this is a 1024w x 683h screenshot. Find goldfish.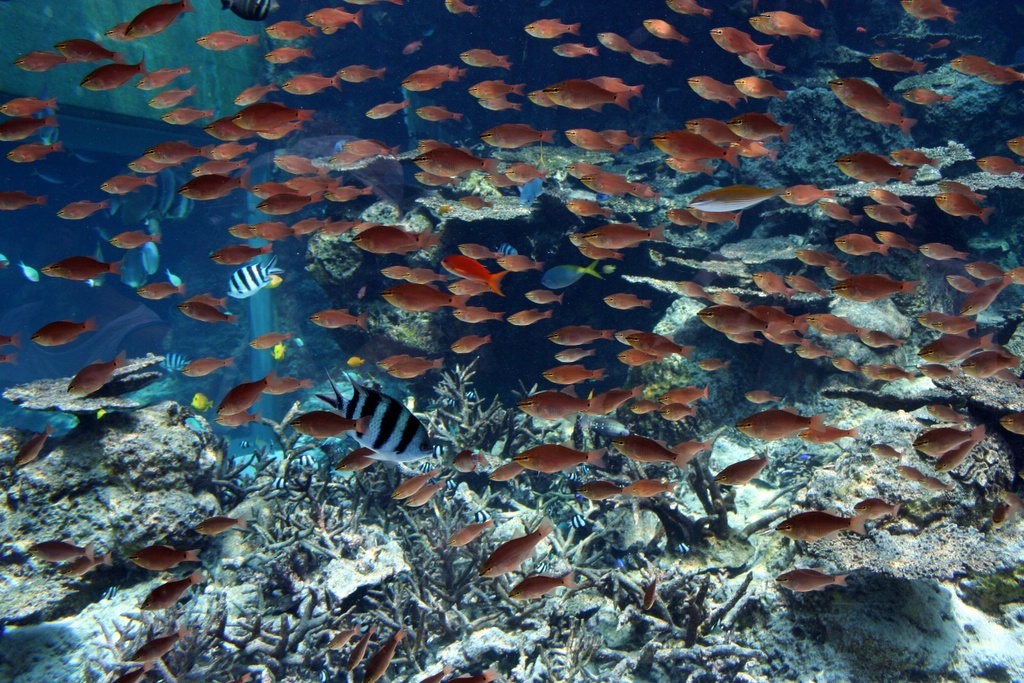
Bounding box: bbox=(596, 129, 637, 149).
